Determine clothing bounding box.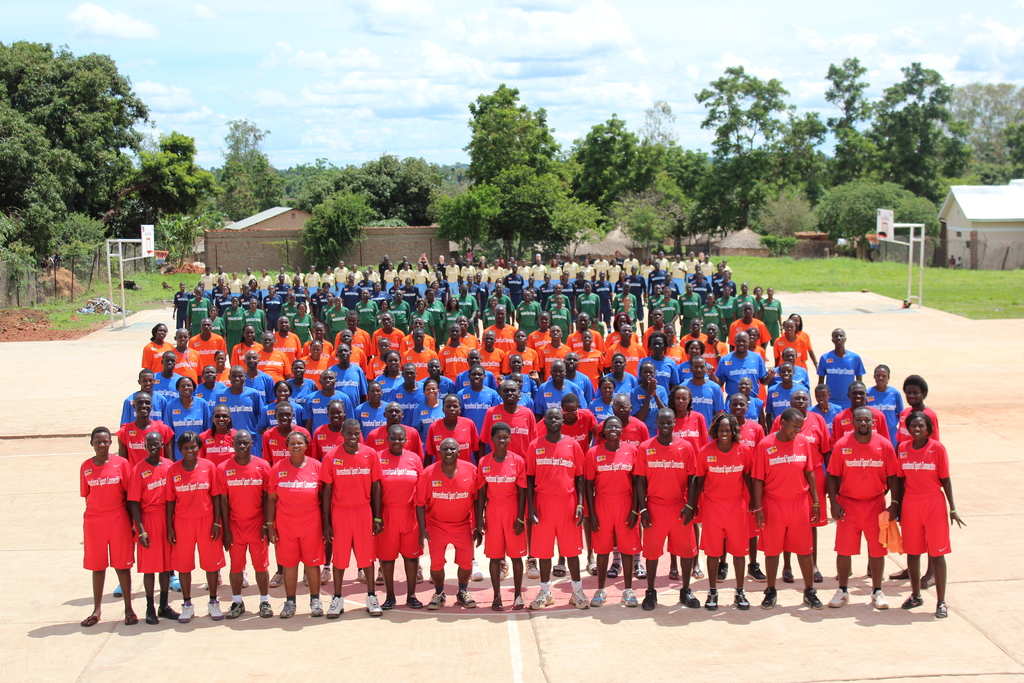
Determined: [552,263,564,281].
